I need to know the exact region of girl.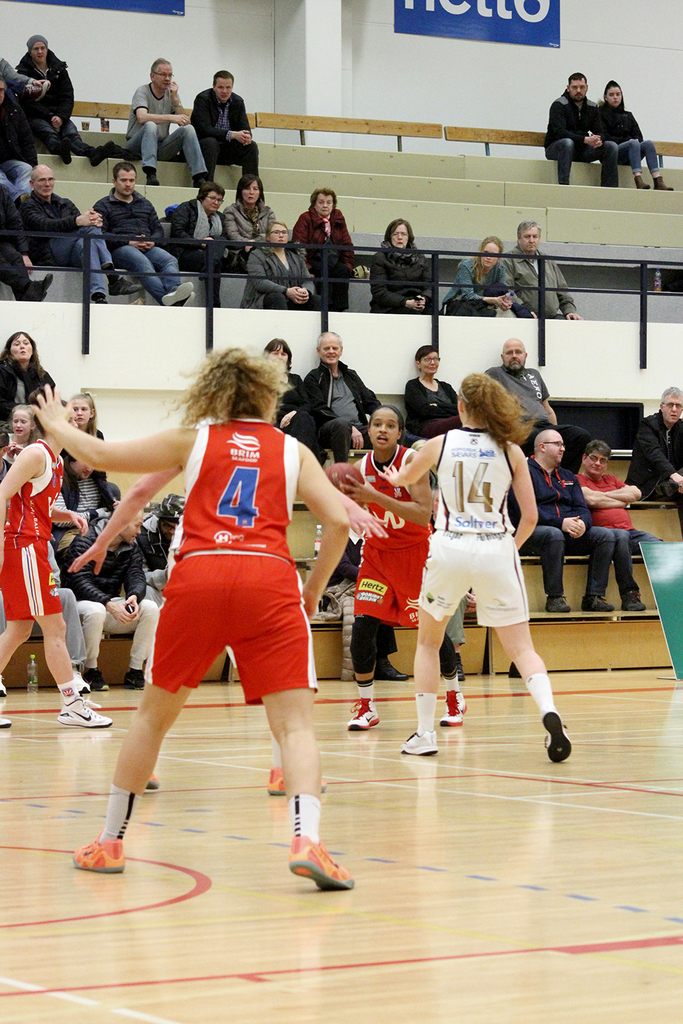
Region: 0/395/106/726.
